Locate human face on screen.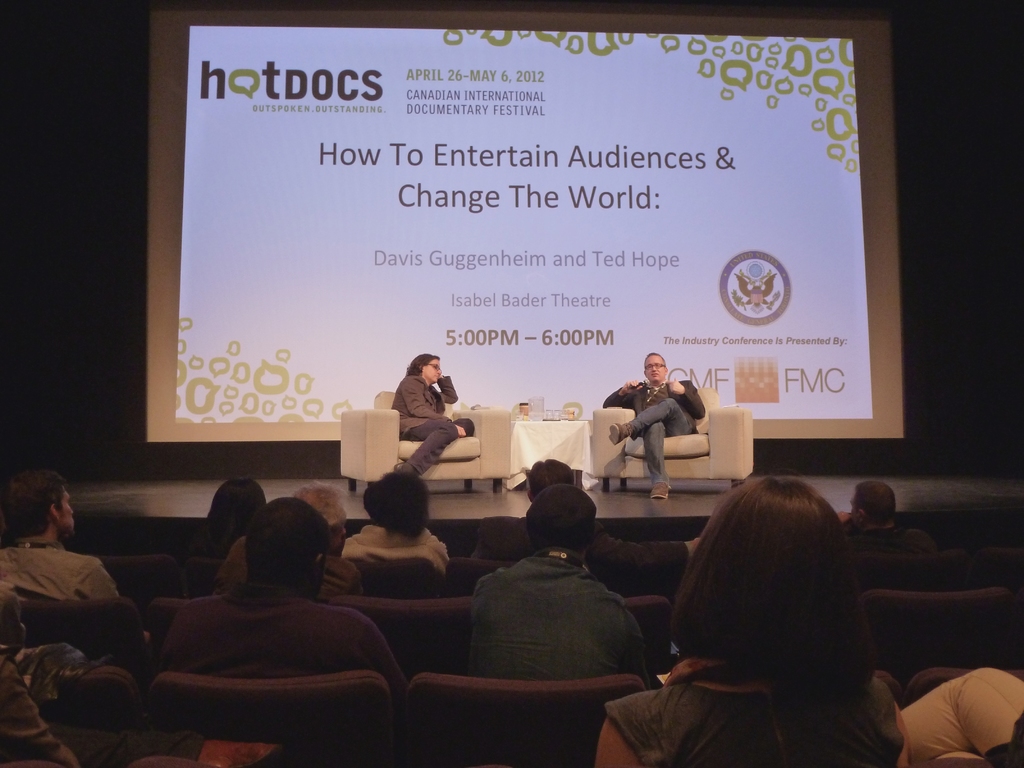
On screen at (left=645, top=356, right=665, bottom=381).
